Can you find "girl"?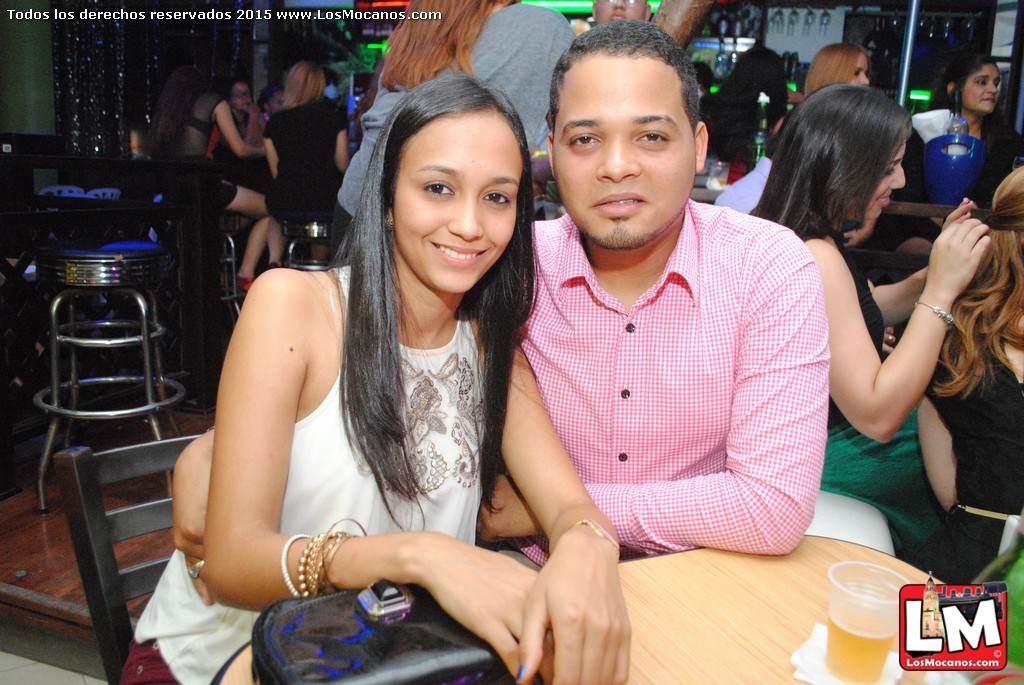
Yes, bounding box: pyautogui.locateOnScreen(917, 166, 1023, 583).
